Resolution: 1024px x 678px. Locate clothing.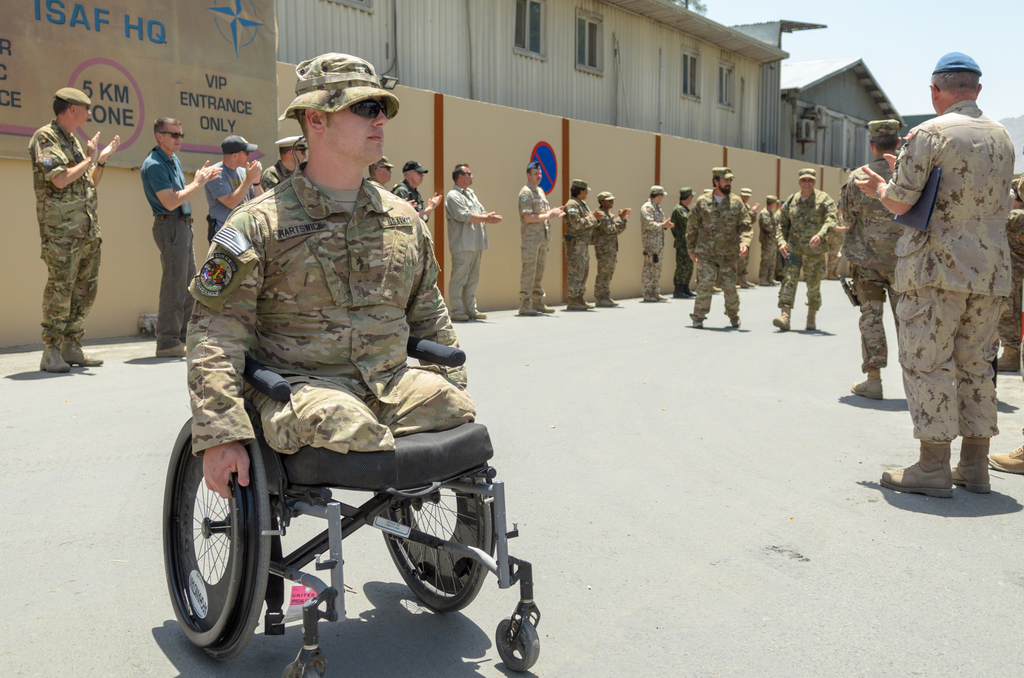
[437,183,486,326].
